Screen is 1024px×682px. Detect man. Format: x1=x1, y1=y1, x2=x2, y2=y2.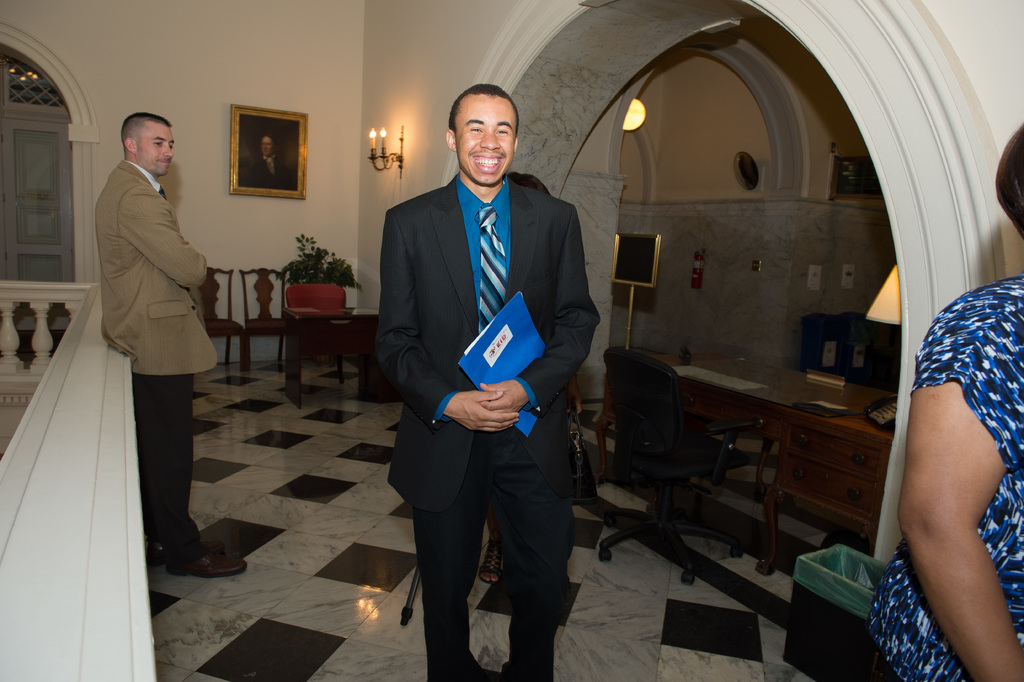
x1=365, y1=82, x2=611, y2=676.
